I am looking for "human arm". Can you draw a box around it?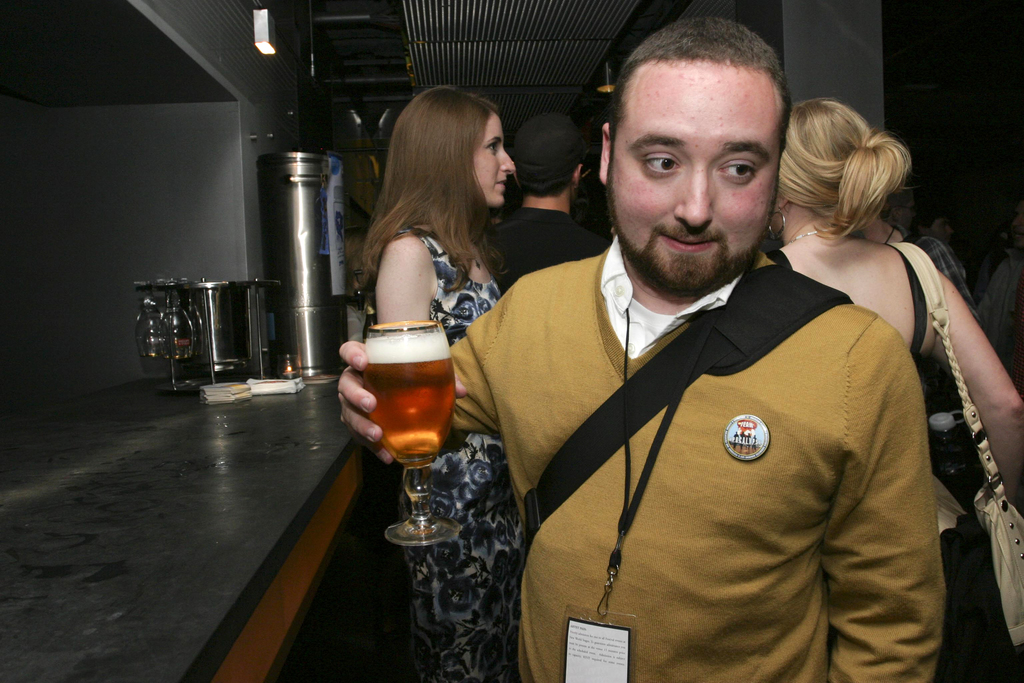
Sure, the bounding box is detection(922, 255, 1023, 523).
